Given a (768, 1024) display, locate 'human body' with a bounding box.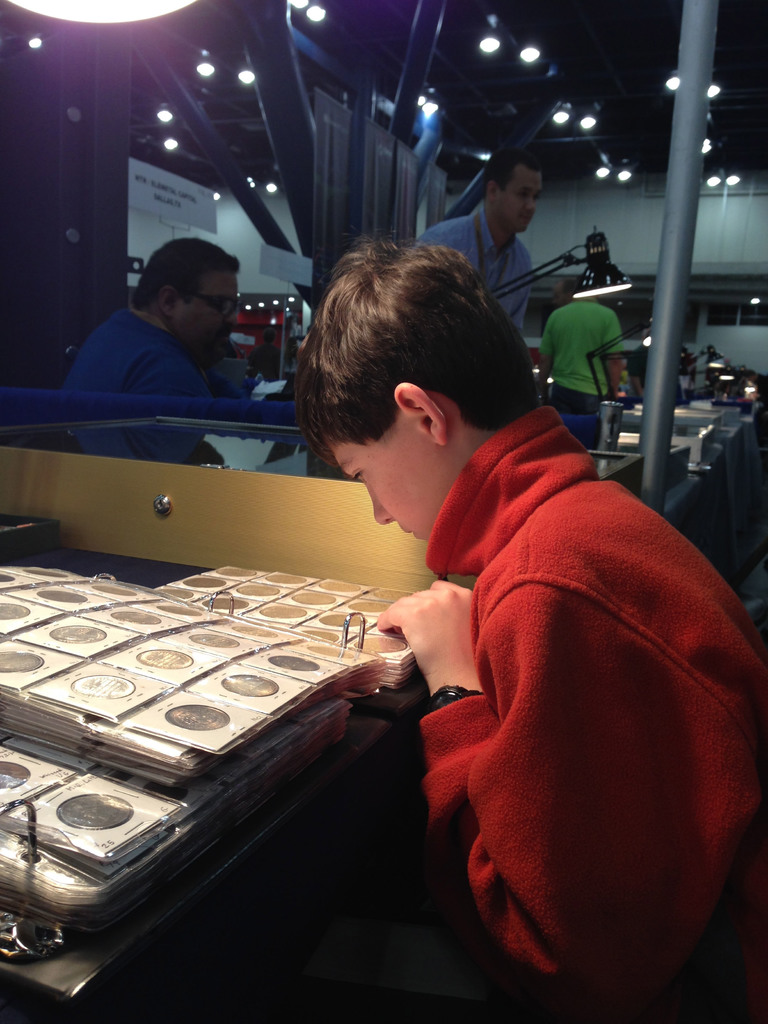
Located: locate(346, 262, 744, 1023).
